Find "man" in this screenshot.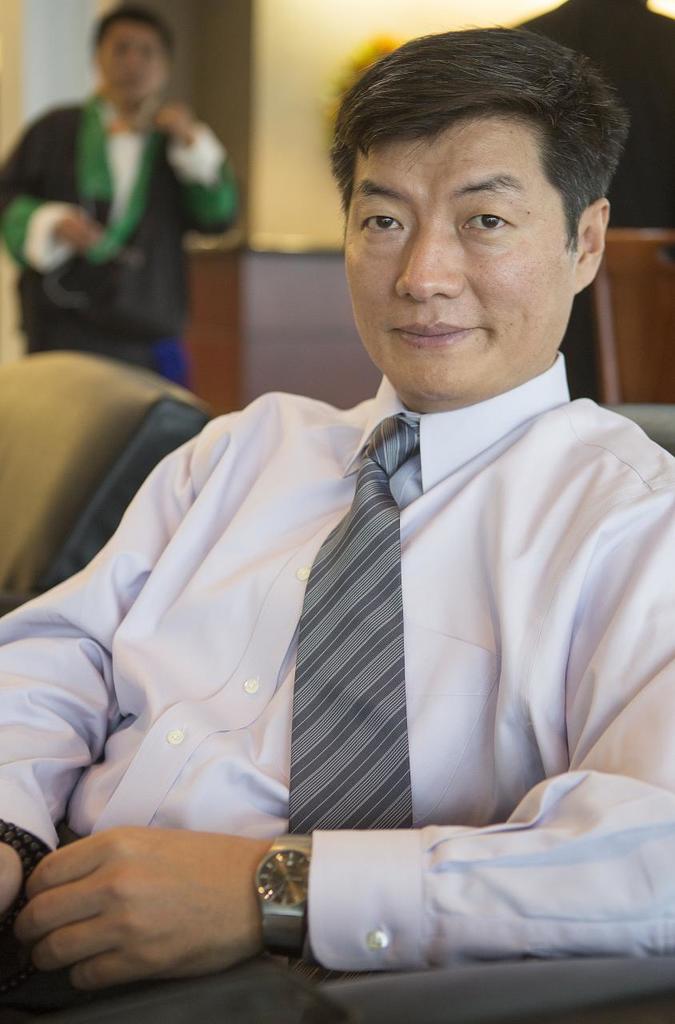
The bounding box for "man" is Rect(0, 2, 240, 387).
